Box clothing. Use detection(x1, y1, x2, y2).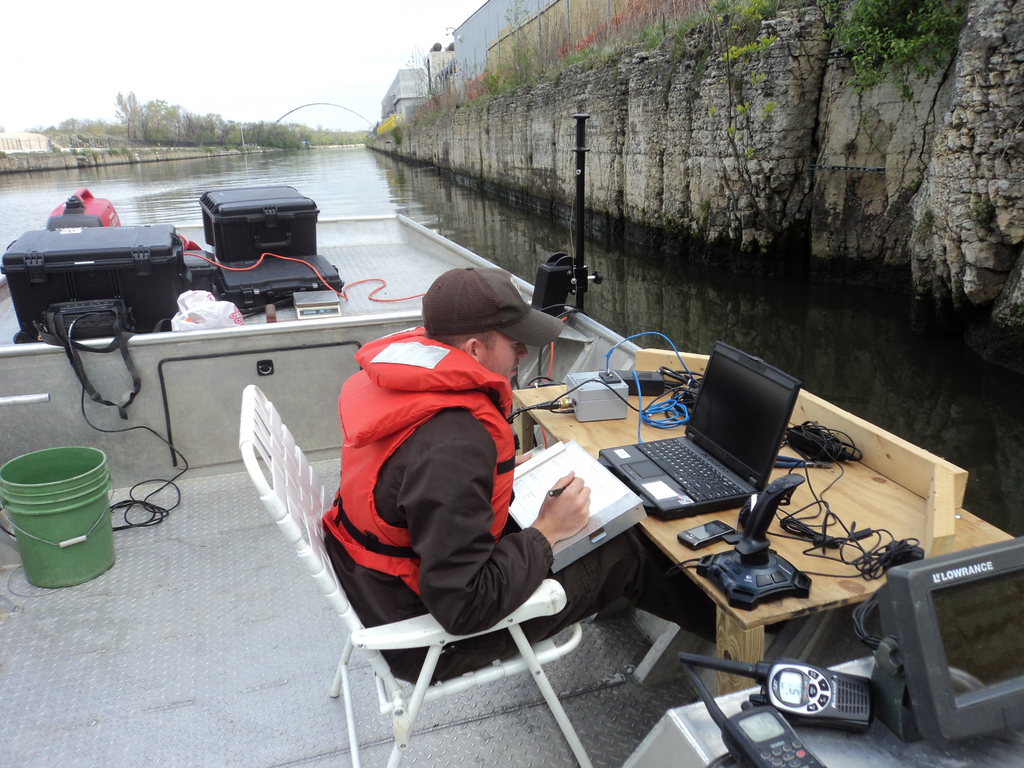
detection(320, 326, 653, 688).
